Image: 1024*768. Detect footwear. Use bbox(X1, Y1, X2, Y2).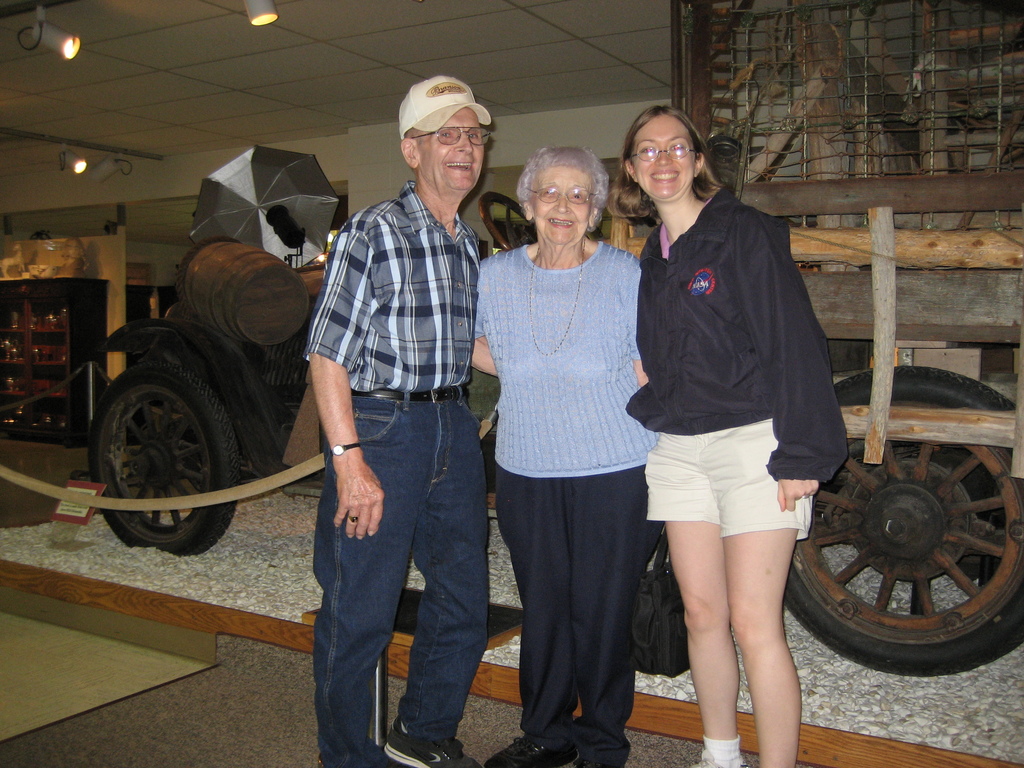
bbox(383, 718, 481, 767).
